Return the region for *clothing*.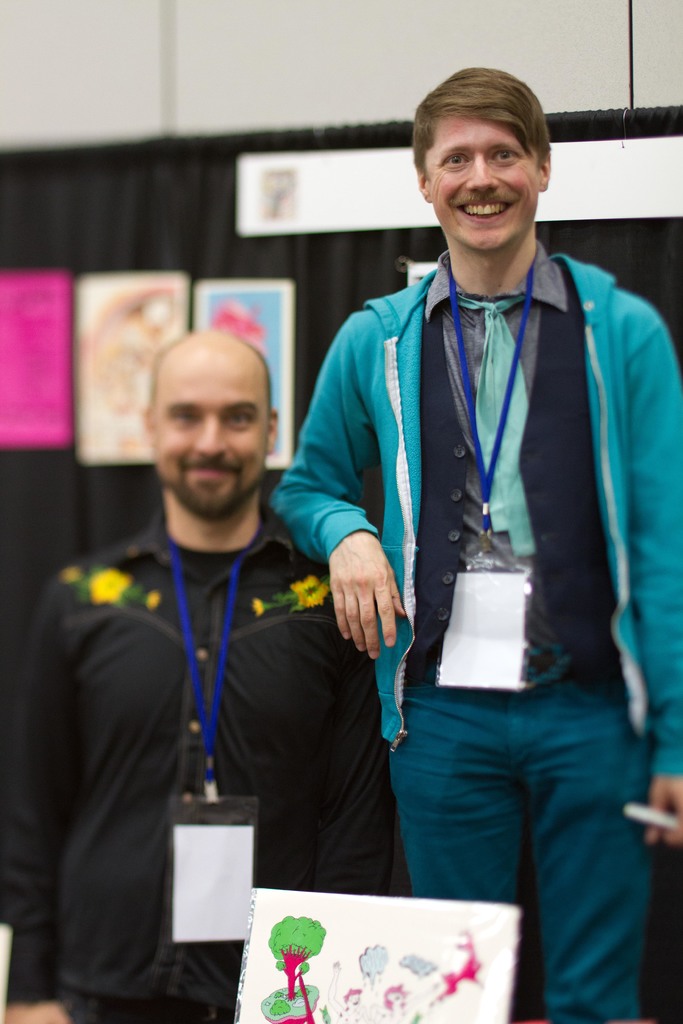
detection(272, 241, 682, 741).
